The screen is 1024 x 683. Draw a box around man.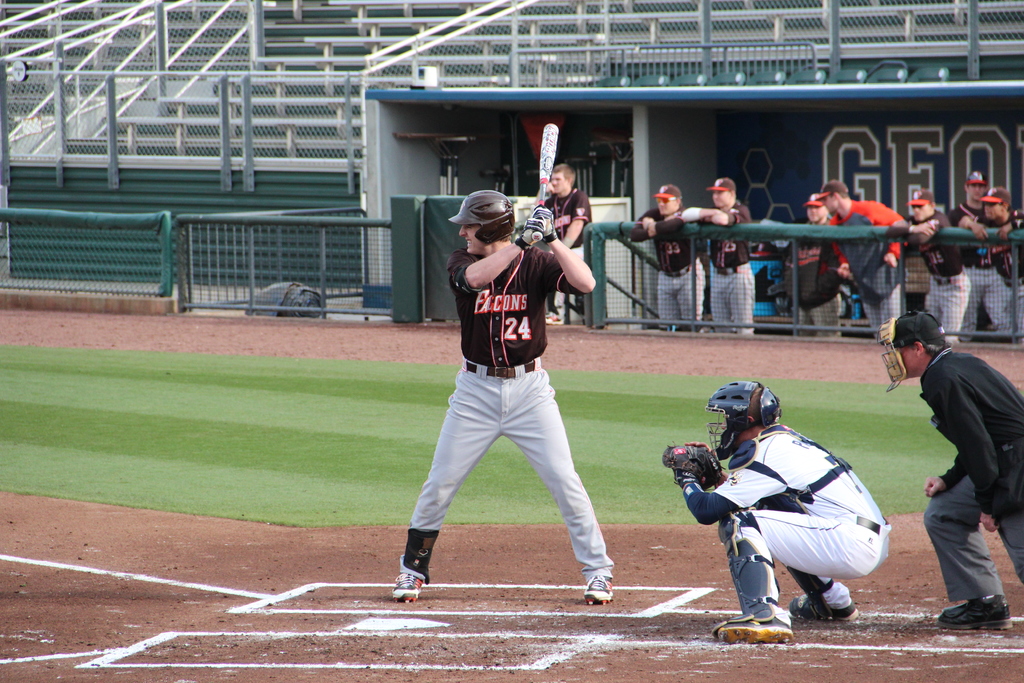
detection(390, 188, 614, 604).
